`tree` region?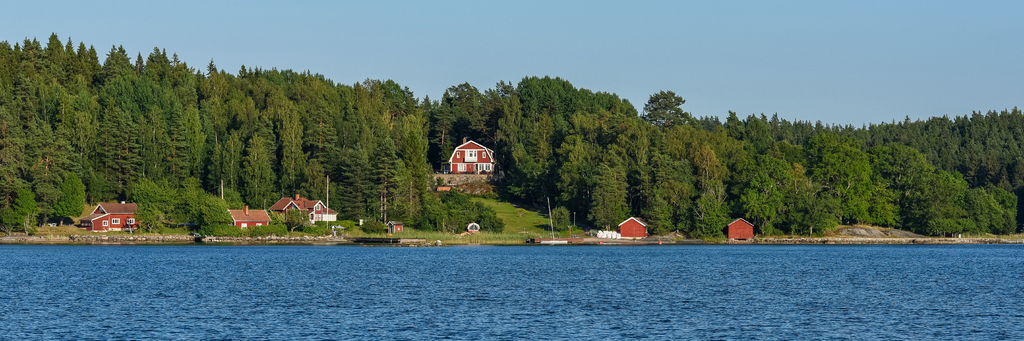
region(29, 154, 54, 226)
